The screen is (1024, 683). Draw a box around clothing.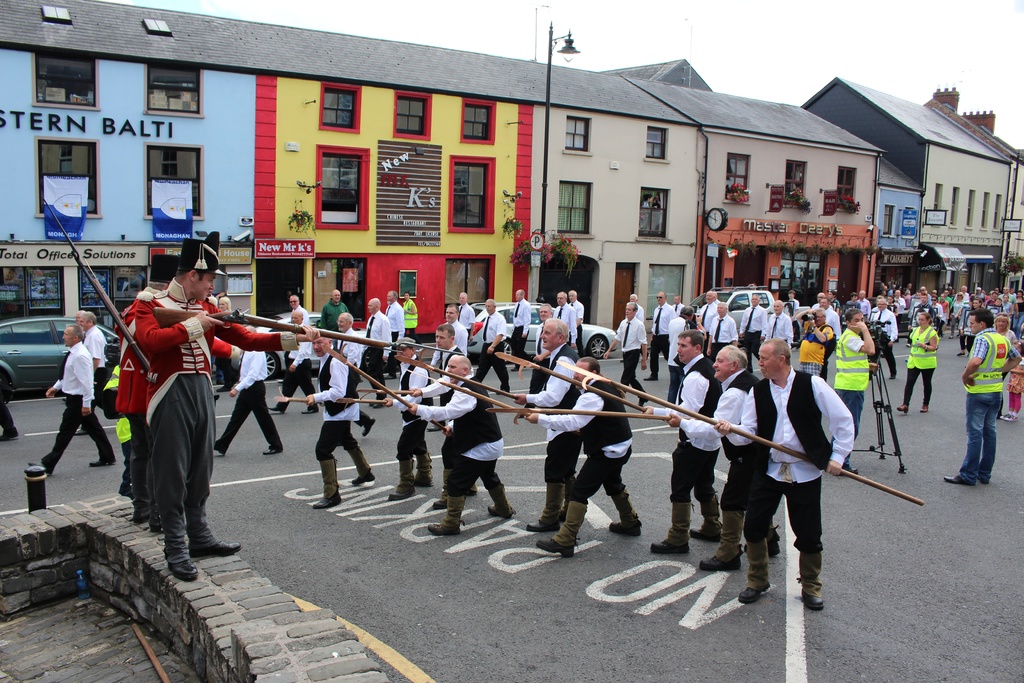
x1=831, y1=297, x2=840, y2=309.
